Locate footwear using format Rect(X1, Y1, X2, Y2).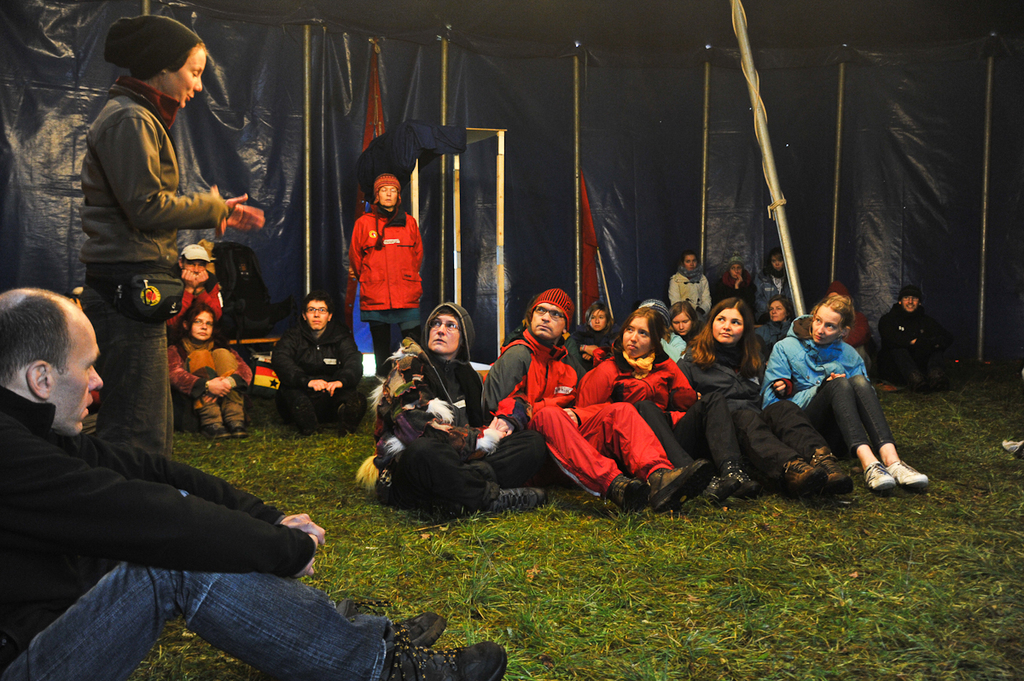
Rect(890, 457, 928, 487).
